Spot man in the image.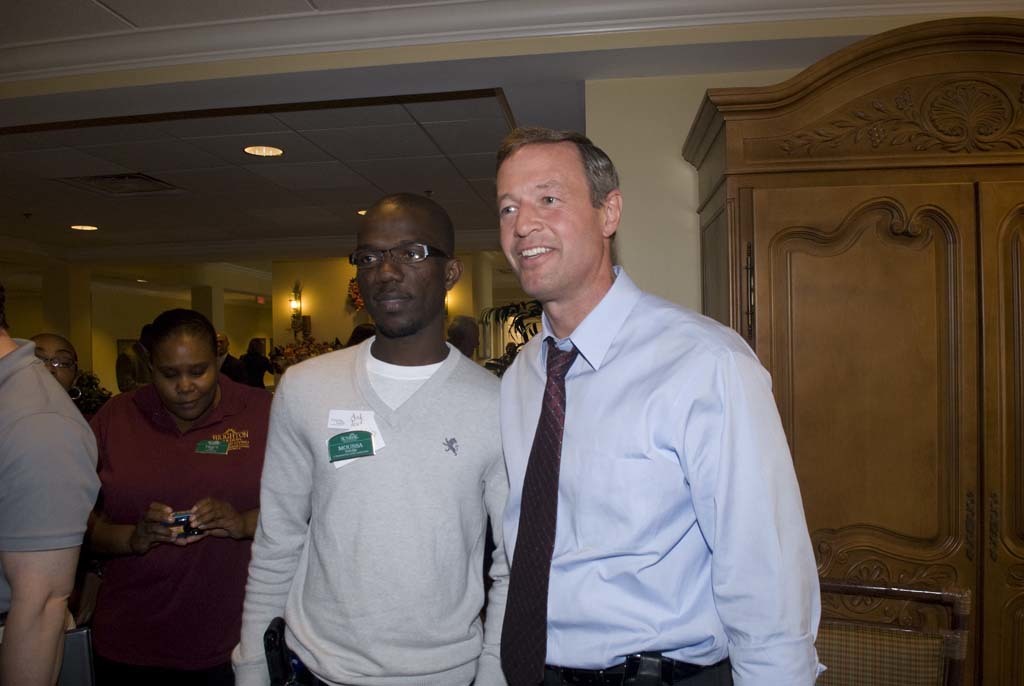
man found at detection(443, 312, 481, 359).
